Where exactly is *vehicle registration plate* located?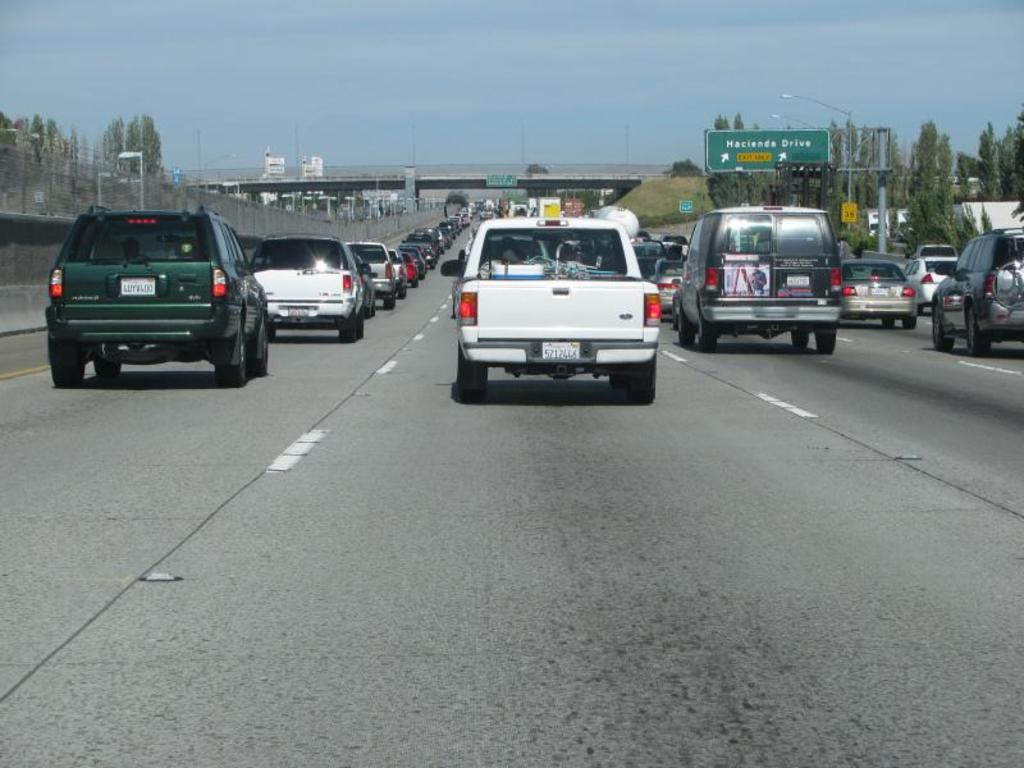
Its bounding box is x1=122 y1=276 x2=154 y2=296.
